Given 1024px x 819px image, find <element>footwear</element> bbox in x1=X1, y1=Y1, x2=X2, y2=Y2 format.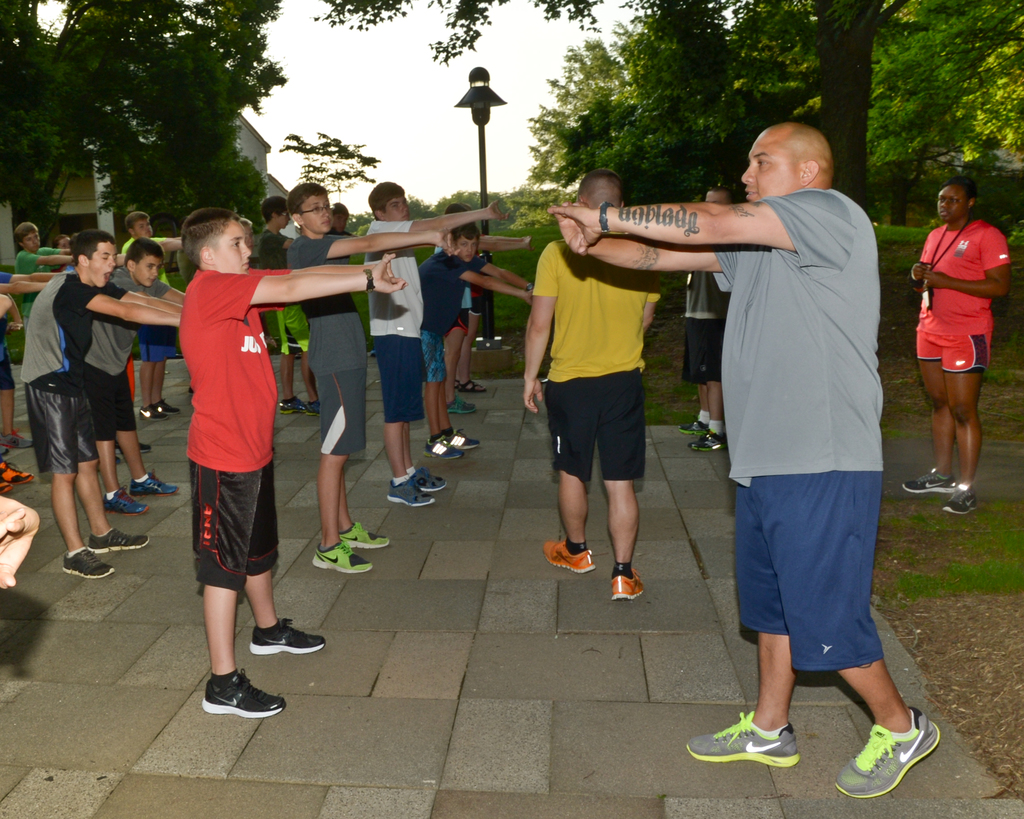
x1=424, y1=430, x2=456, y2=464.
